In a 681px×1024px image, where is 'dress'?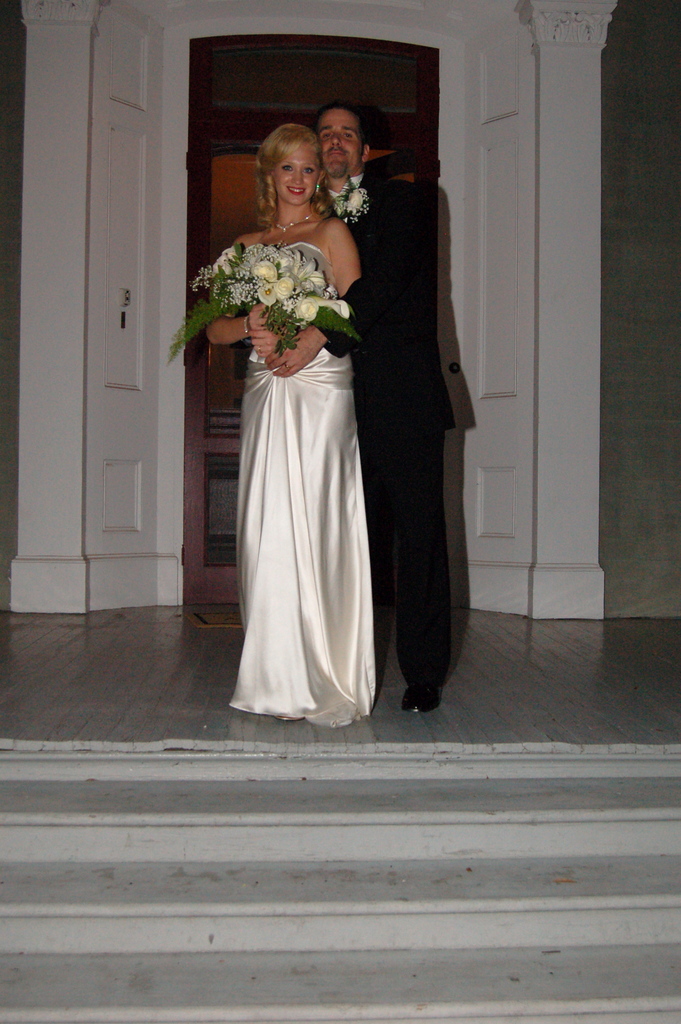
BBox(224, 245, 373, 728).
